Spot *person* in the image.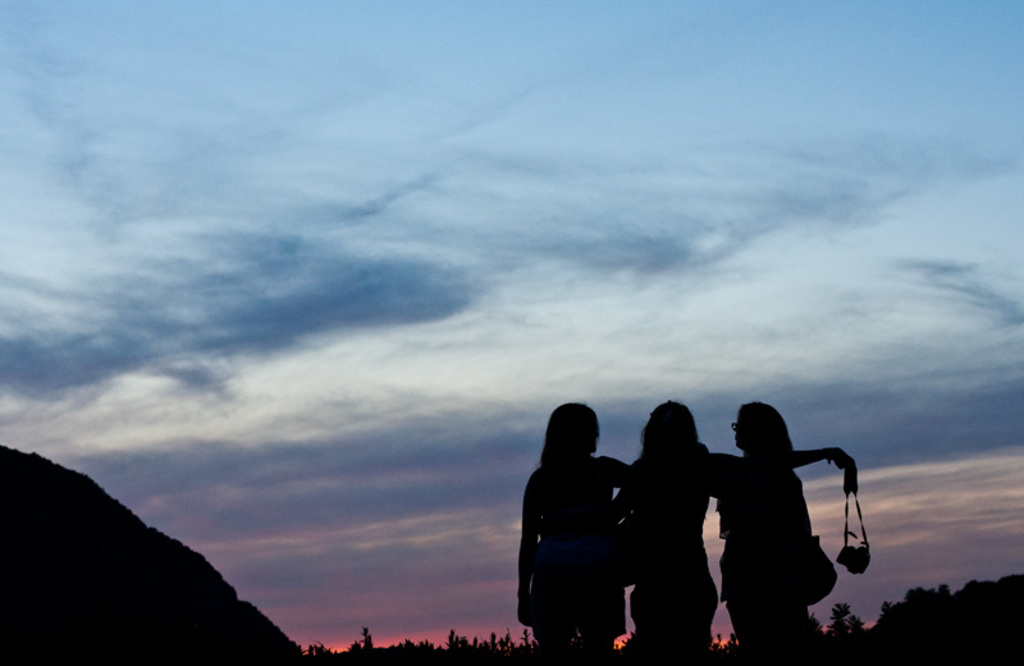
*person* found at x1=611, y1=403, x2=854, y2=665.
